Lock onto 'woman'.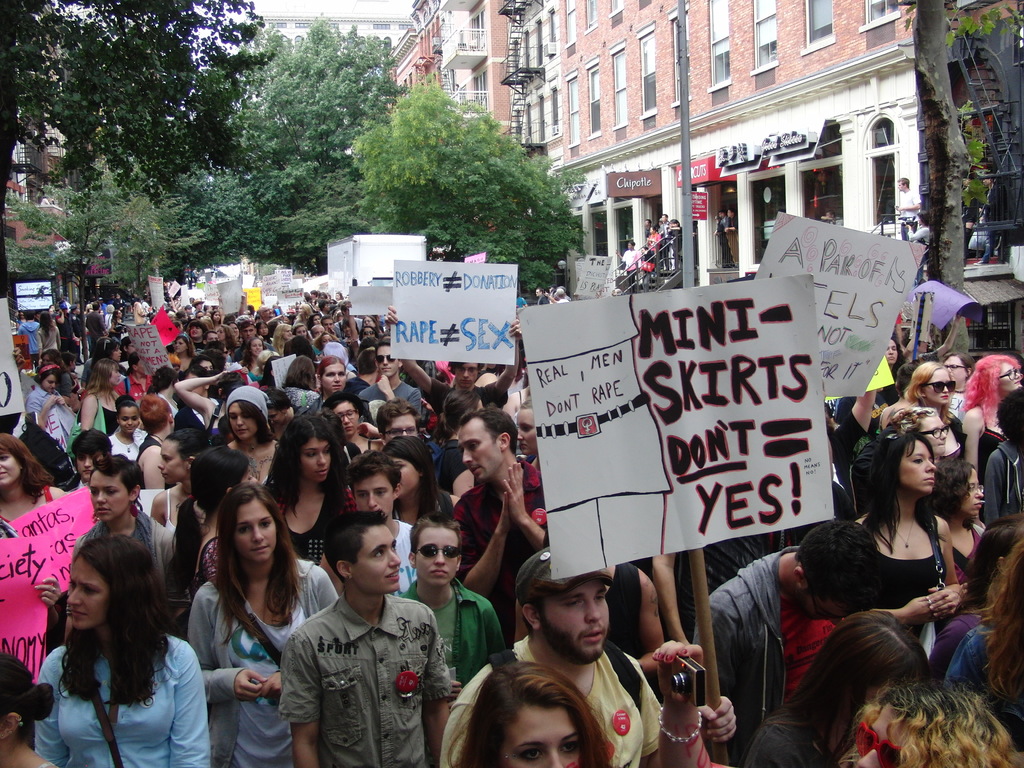
Locked: locate(183, 481, 333, 767).
